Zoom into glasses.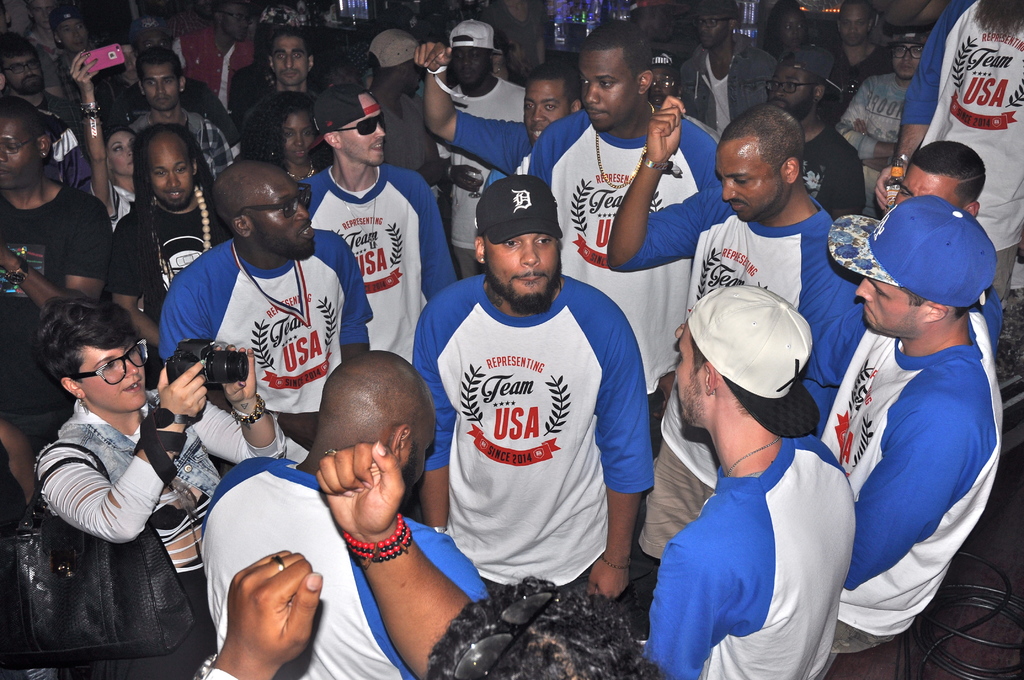
Zoom target: (left=891, top=45, right=920, bottom=59).
